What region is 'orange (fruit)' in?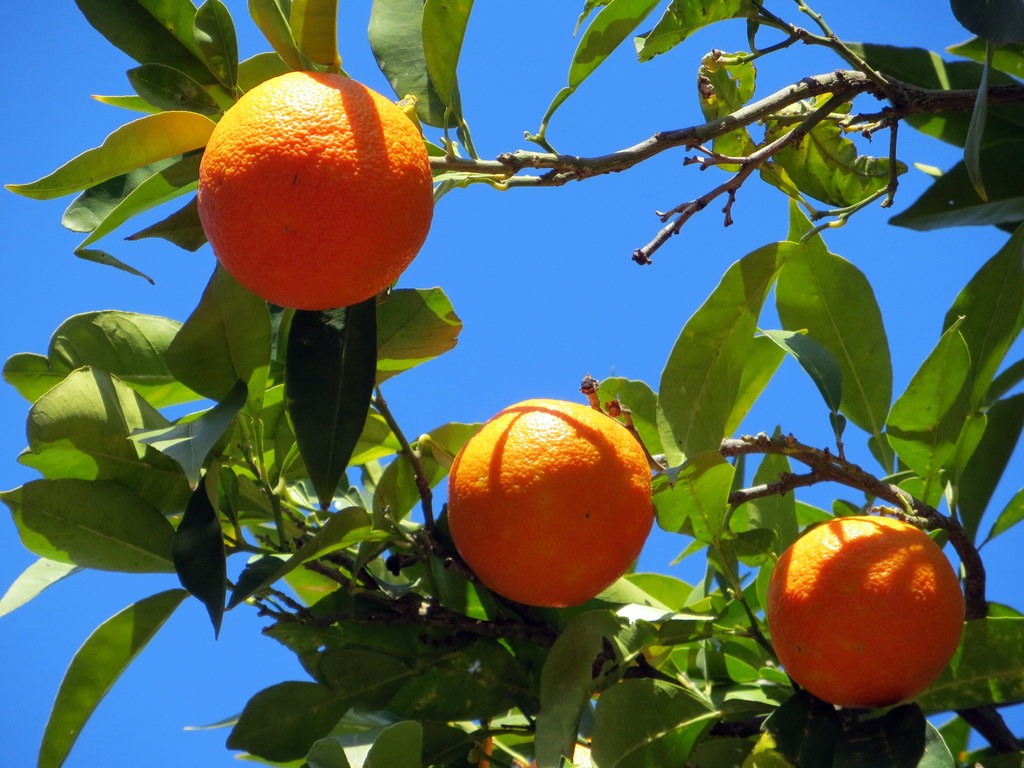
Rect(448, 399, 655, 609).
